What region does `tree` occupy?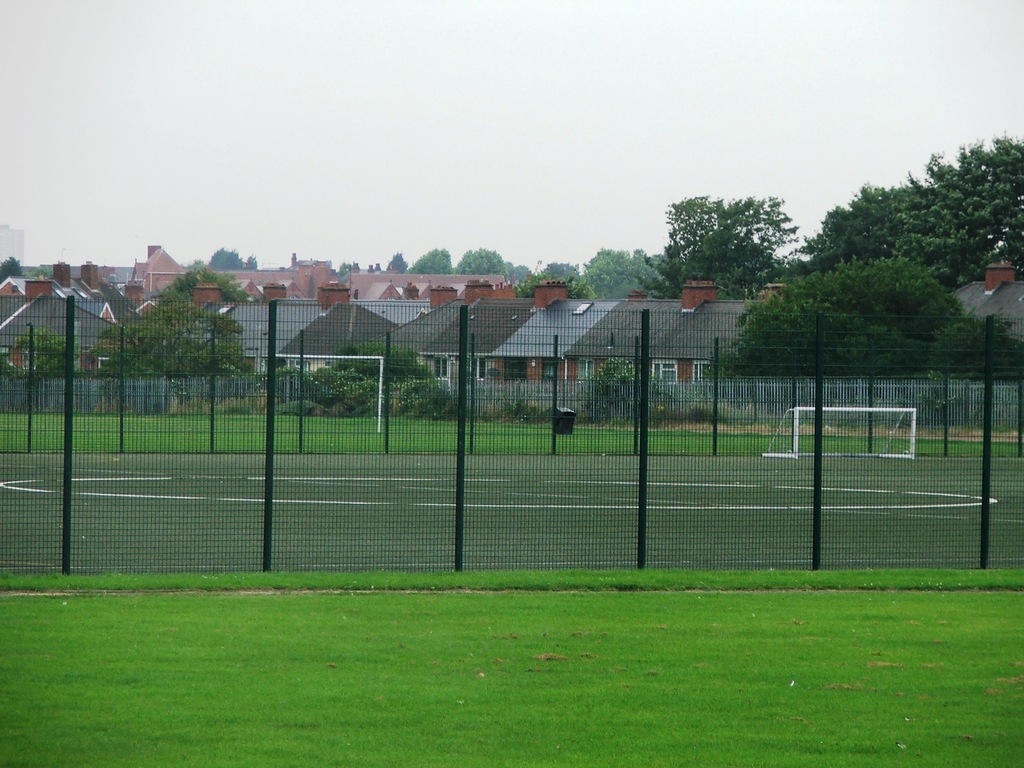
[x1=3, y1=322, x2=79, y2=379].
